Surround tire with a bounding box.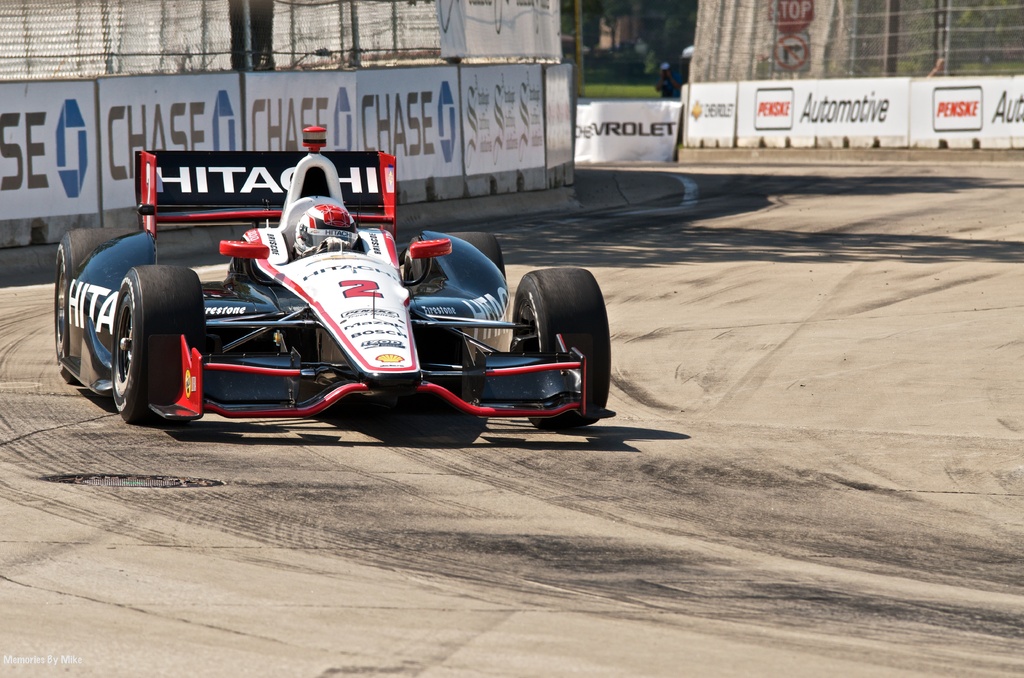
pyautogui.locateOnScreen(403, 231, 506, 285).
